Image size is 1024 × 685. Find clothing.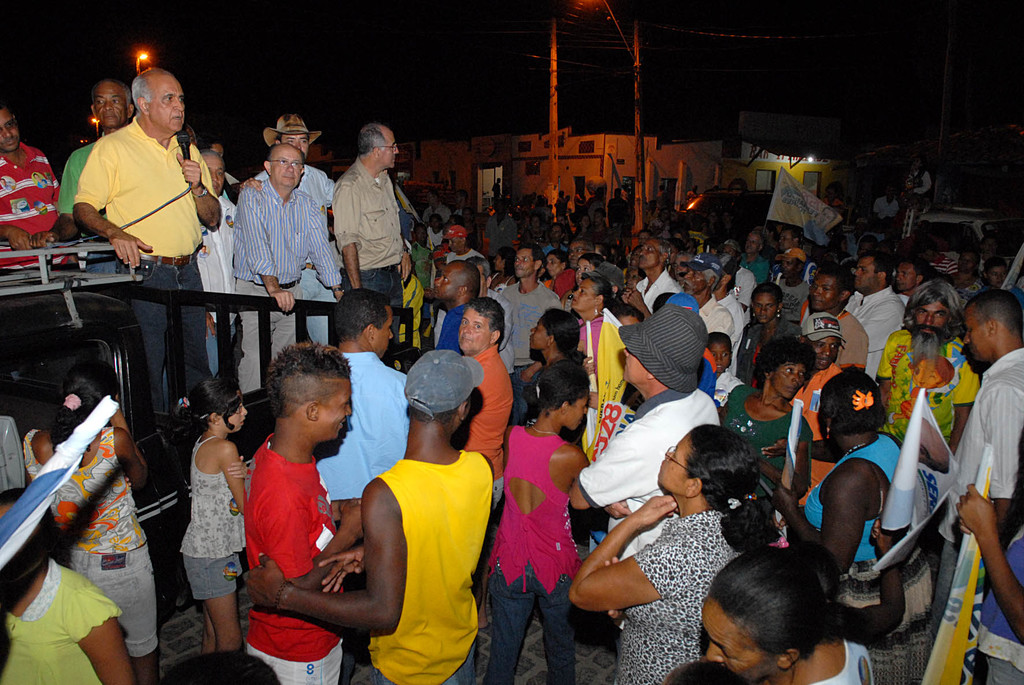
(435,298,467,356).
